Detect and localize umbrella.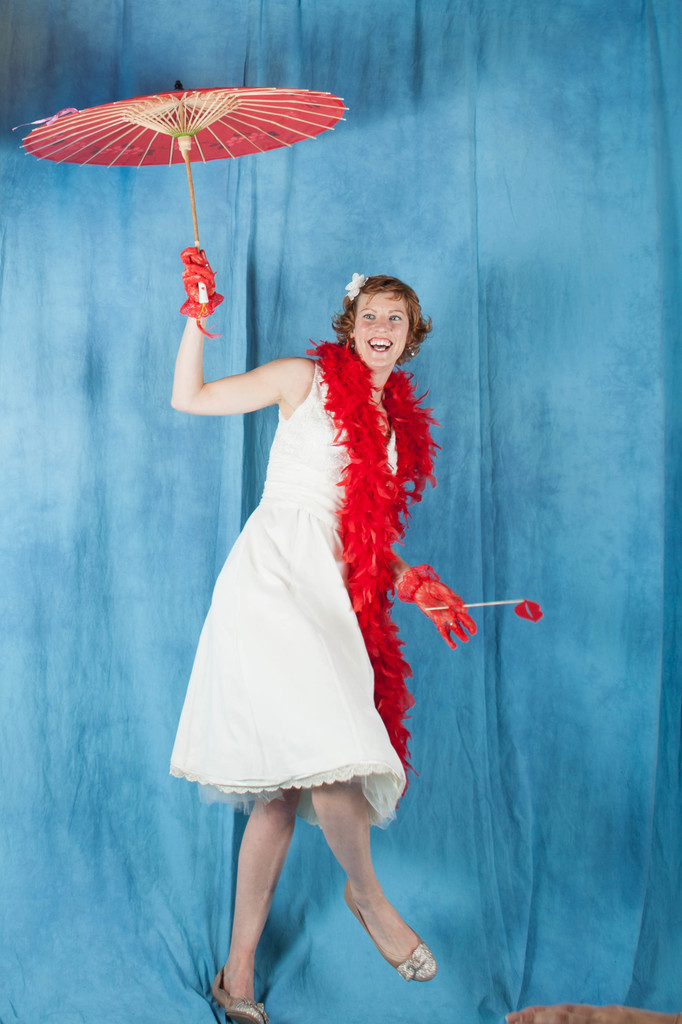
Localized at pyautogui.locateOnScreen(12, 79, 348, 301).
